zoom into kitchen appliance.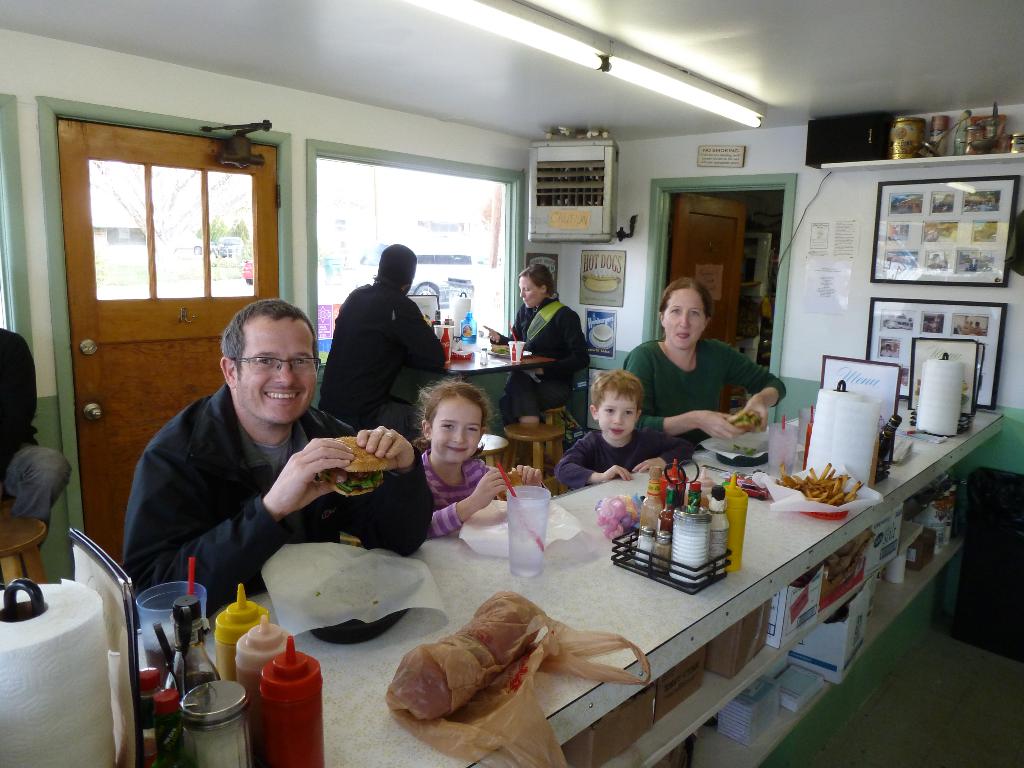
Zoom target: rect(671, 513, 705, 584).
